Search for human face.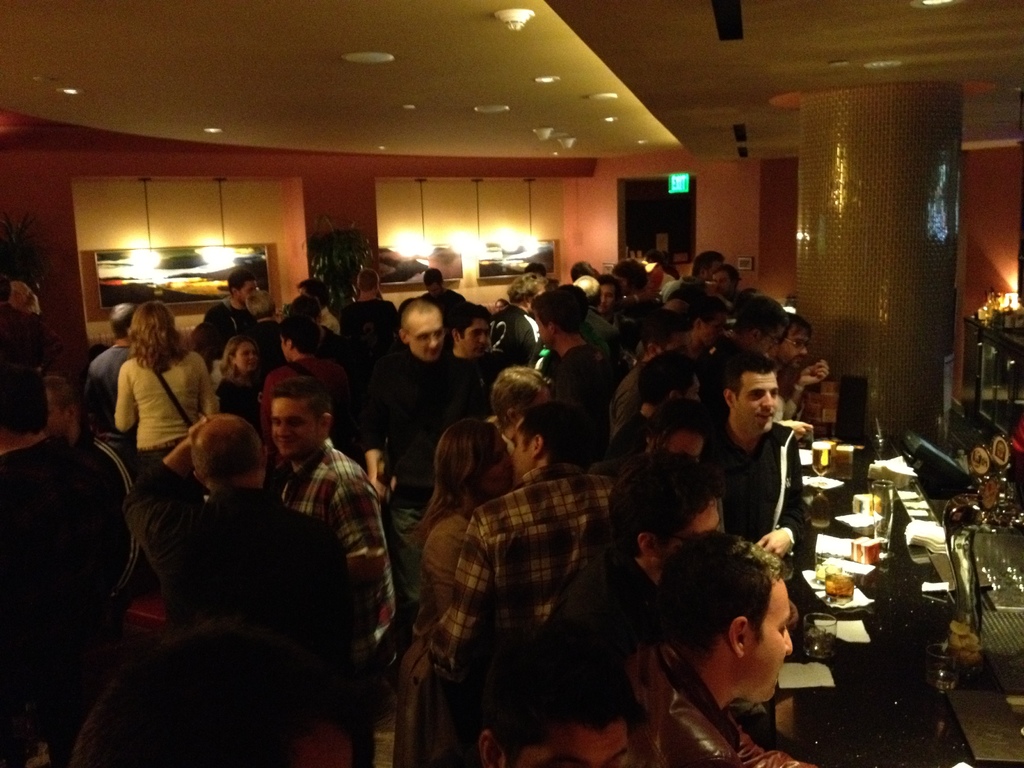
Found at region(748, 590, 796, 703).
